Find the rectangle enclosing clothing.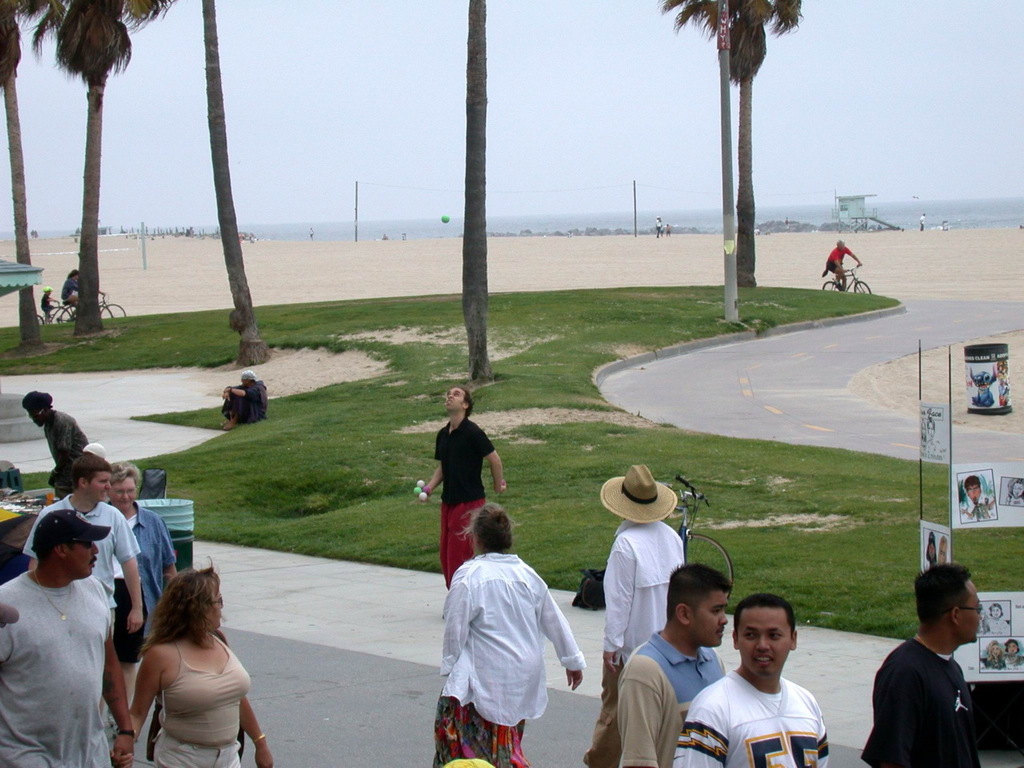
23/490/141/627.
